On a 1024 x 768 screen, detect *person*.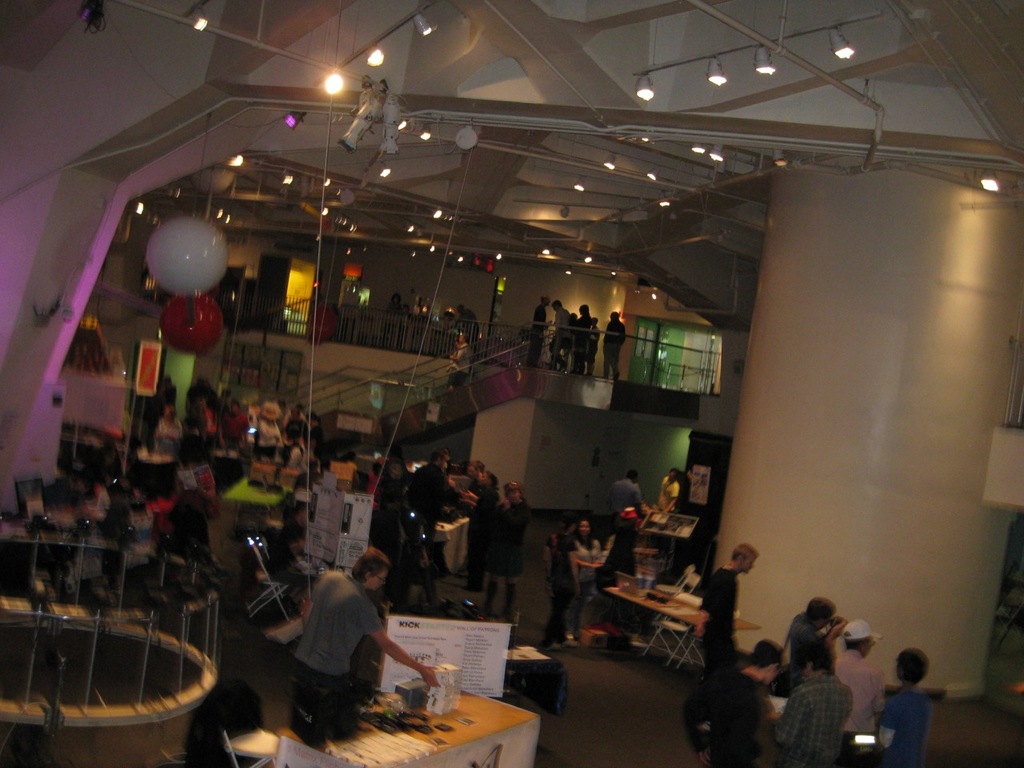
{"x1": 606, "y1": 466, "x2": 642, "y2": 522}.
